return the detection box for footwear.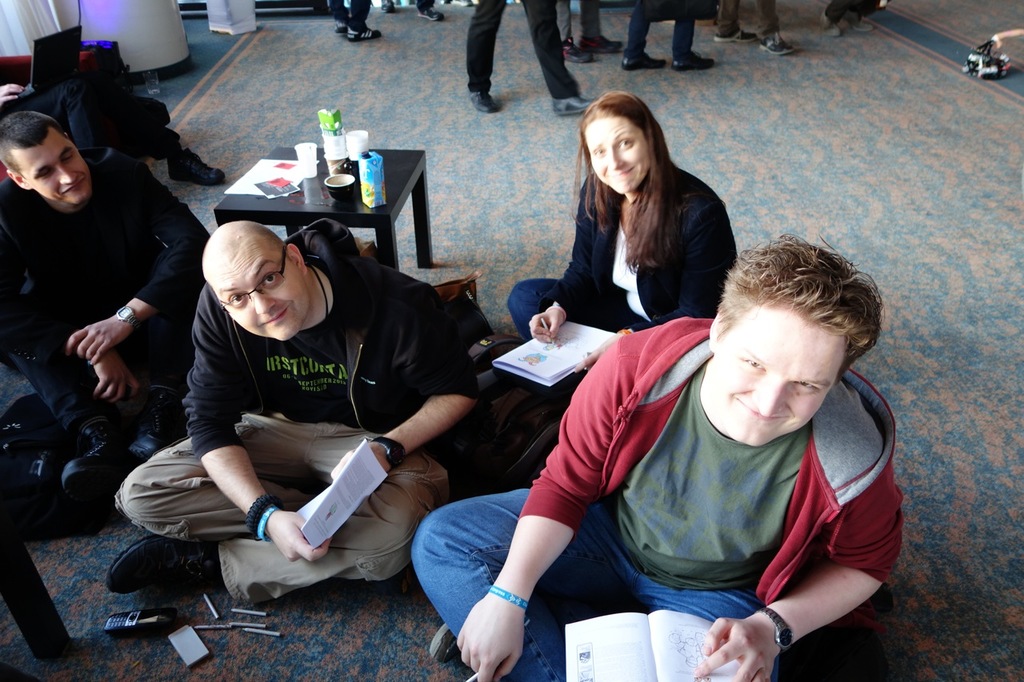
select_region(382, 0, 401, 10).
